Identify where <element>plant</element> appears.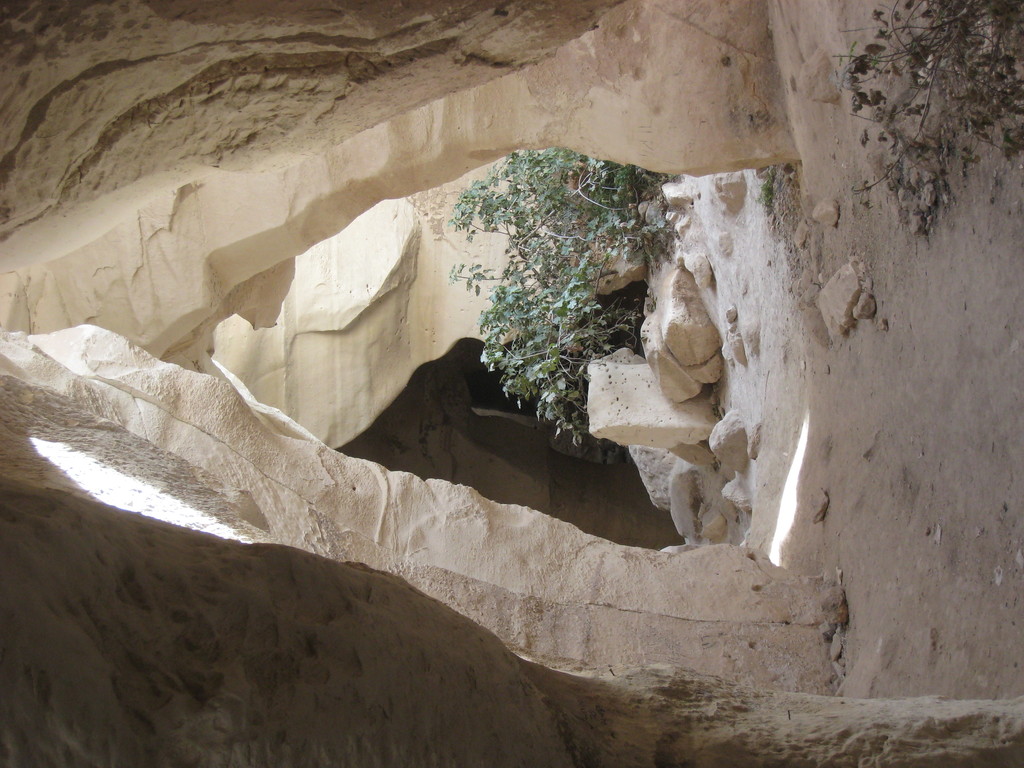
Appears at [x1=445, y1=144, x2=666, y2=447].
